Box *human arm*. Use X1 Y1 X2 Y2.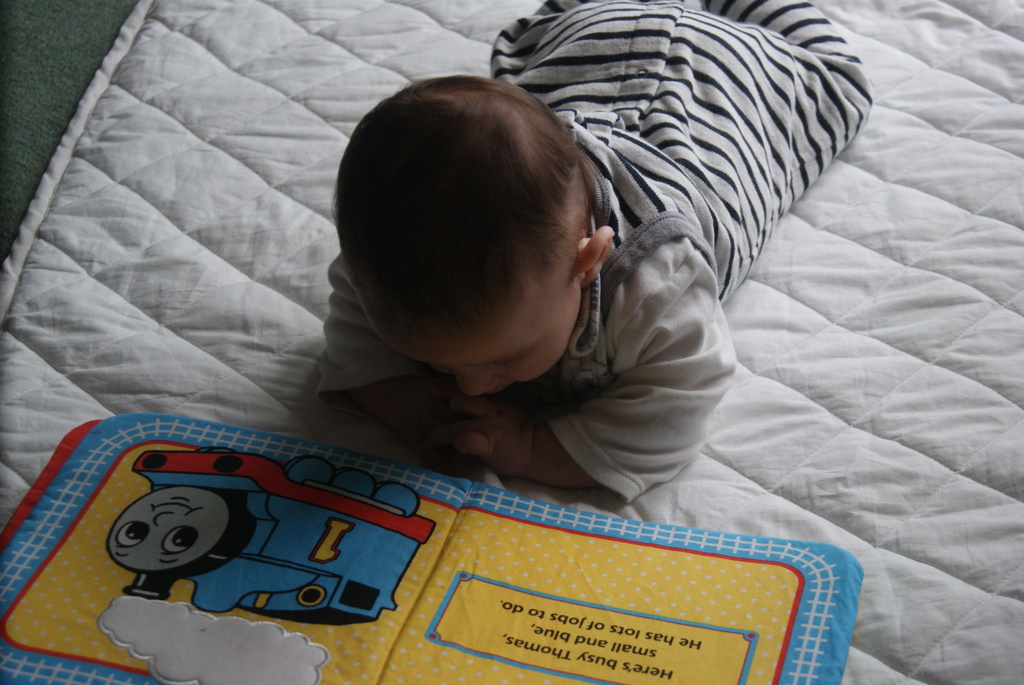
334 332 498 450.
